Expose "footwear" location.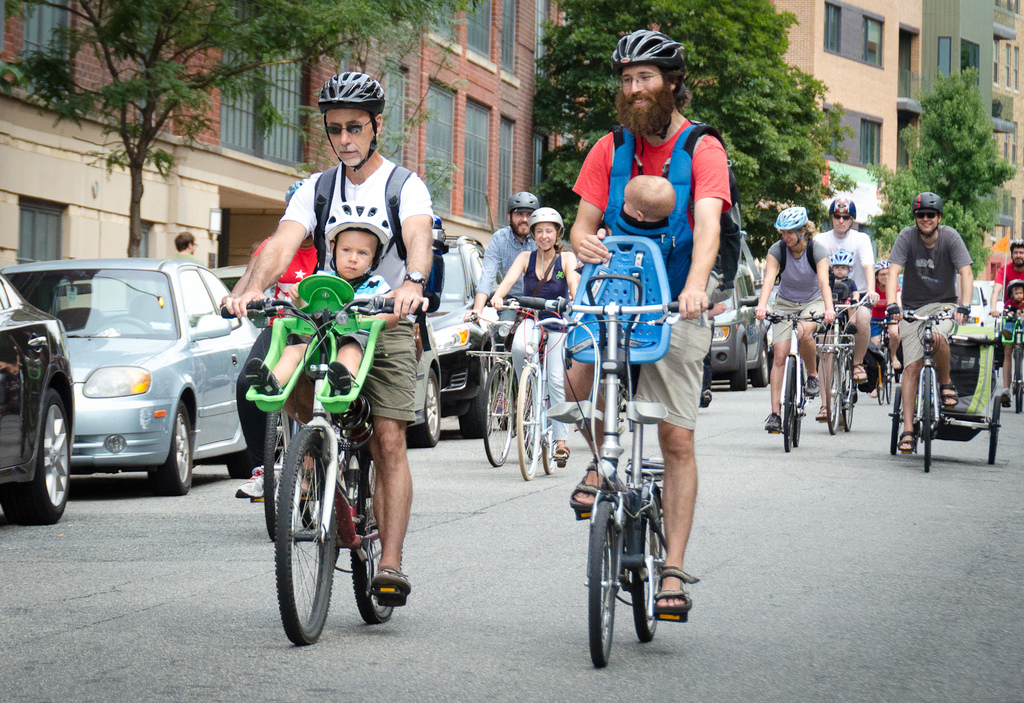
Exposed at (left=372, top=564, right=412, bottom=606).
